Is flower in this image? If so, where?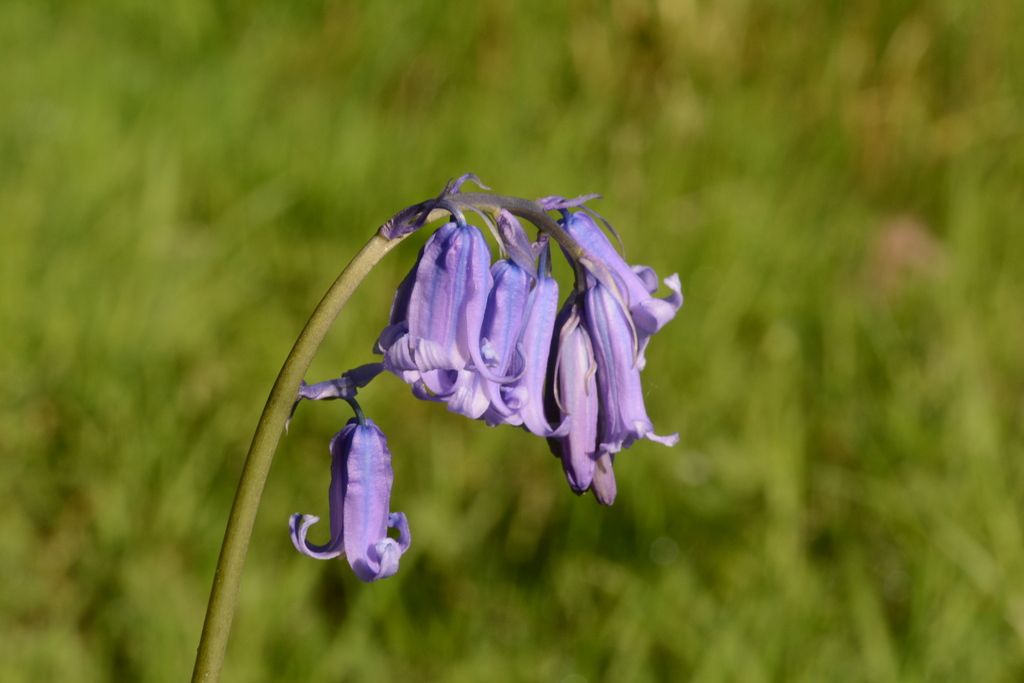
Yes, at BBox(559, 210, 684, 373).
